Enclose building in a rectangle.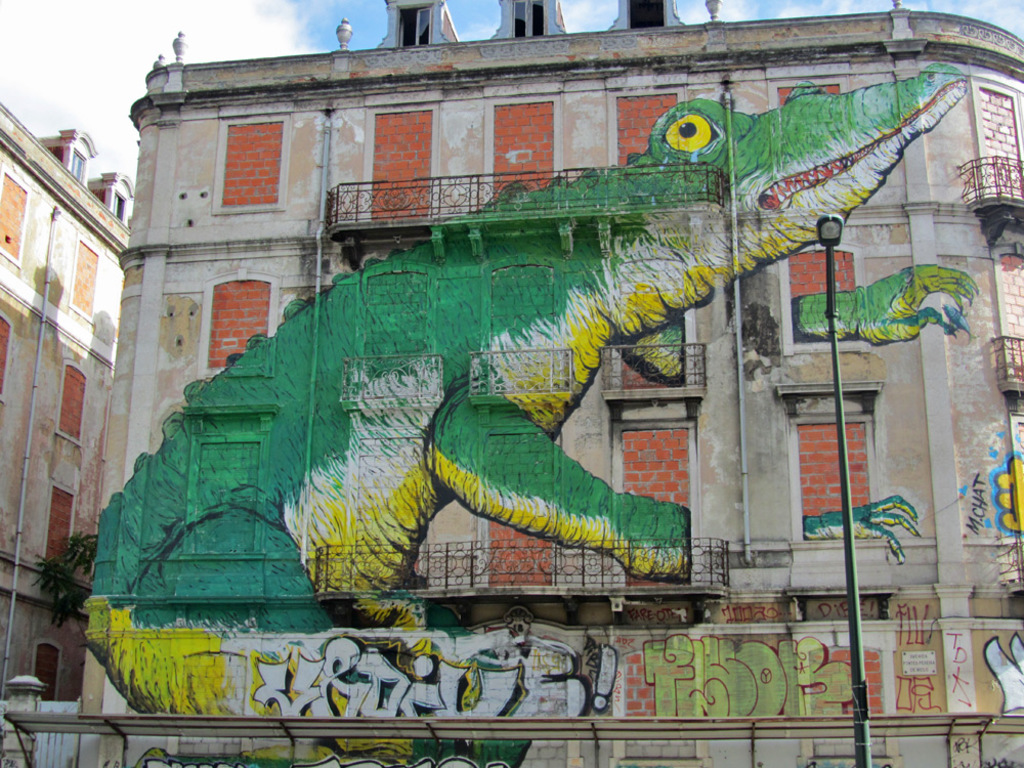
locate(0, 101, 134, 767).
